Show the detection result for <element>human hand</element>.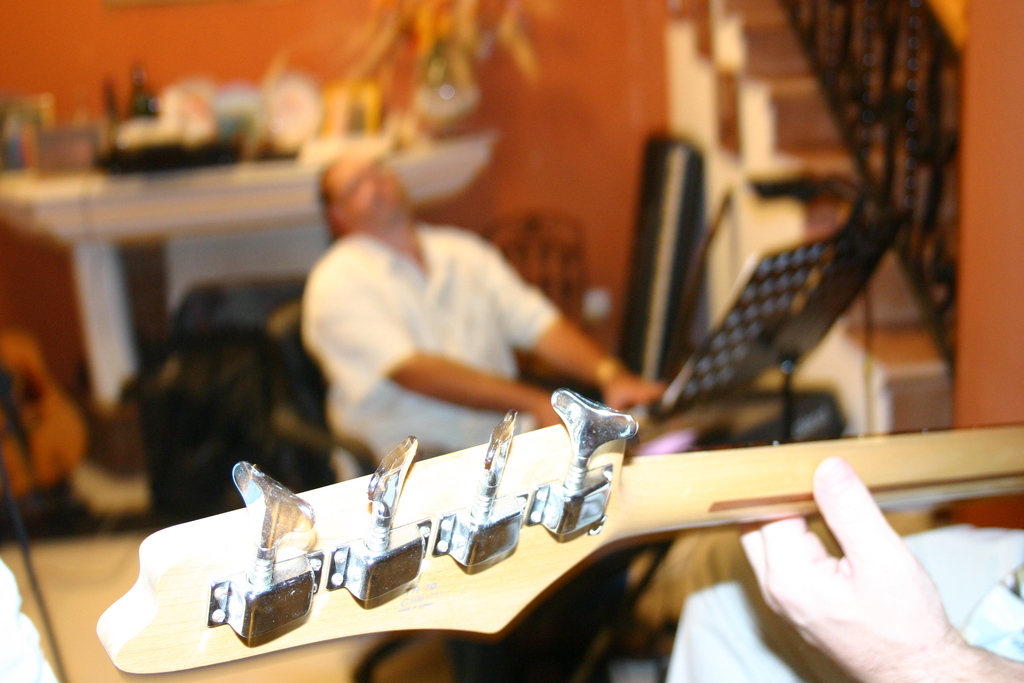
538, 393, 562, 428.
